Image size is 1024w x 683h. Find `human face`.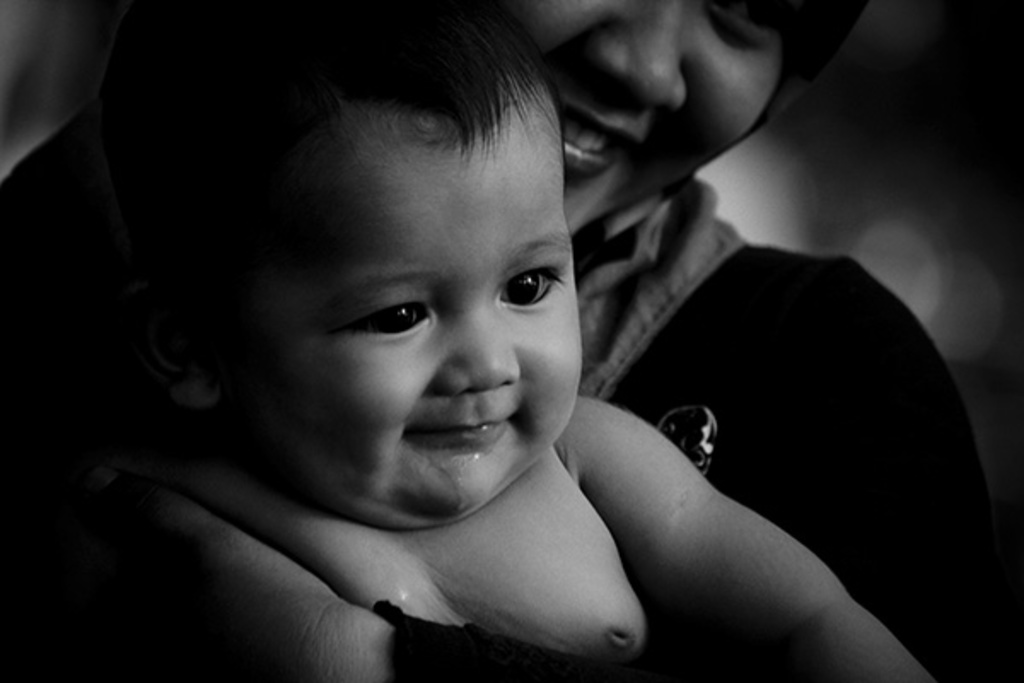
(215, 77, 587, 522).
